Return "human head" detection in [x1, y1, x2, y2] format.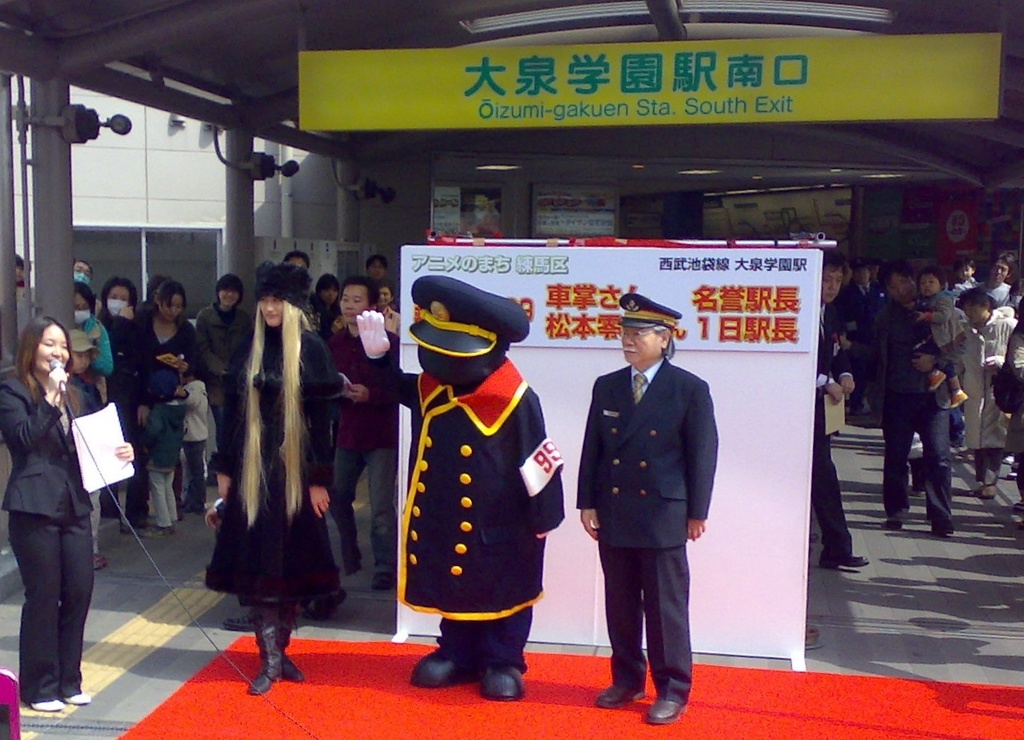
[74, 285, 95, 325].
